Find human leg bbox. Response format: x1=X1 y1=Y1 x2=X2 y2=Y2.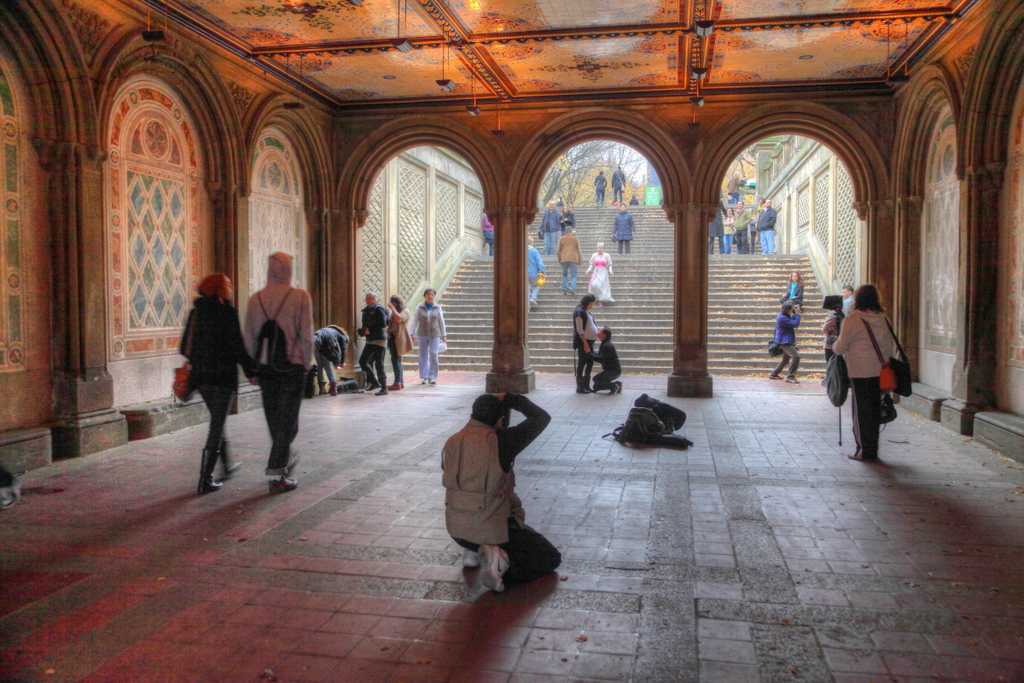
x1=417 y1=336 x2=429 y2=385.
